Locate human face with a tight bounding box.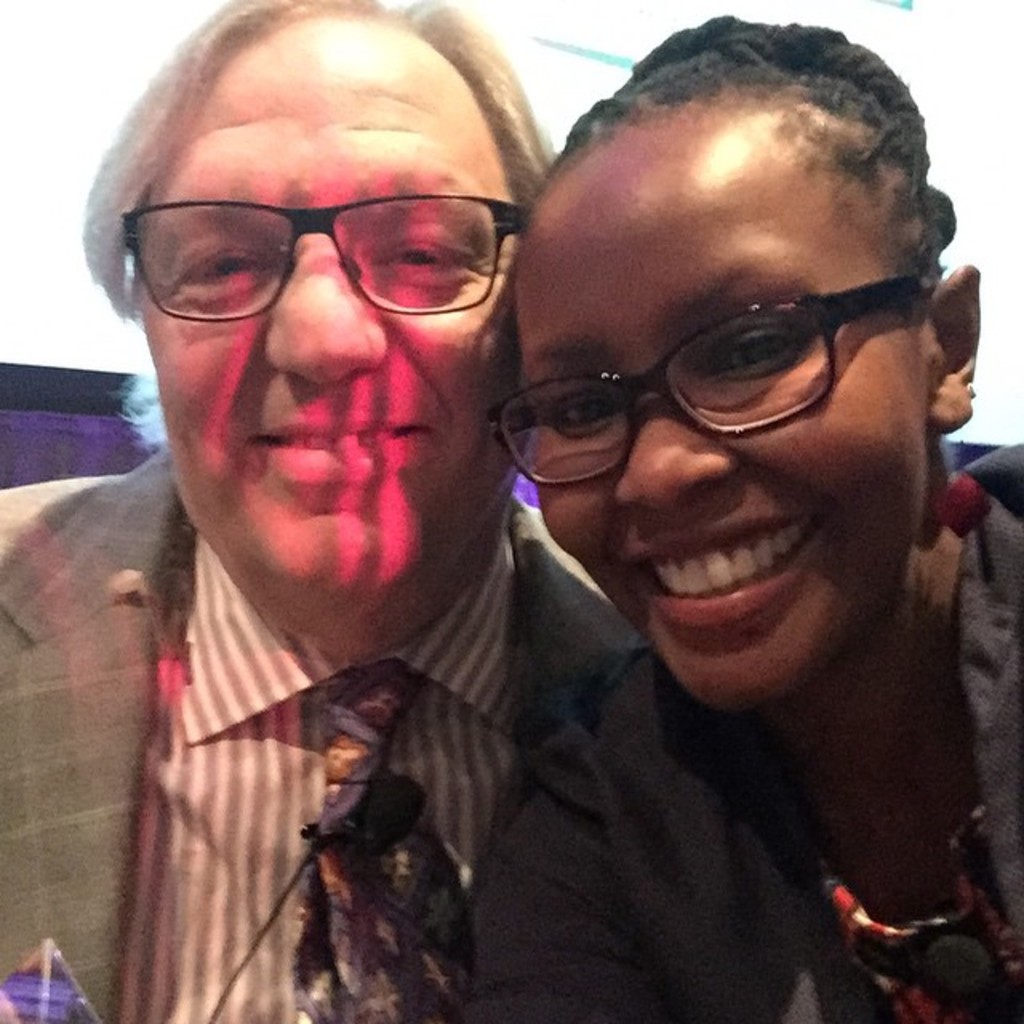
(130,11,523,594).
